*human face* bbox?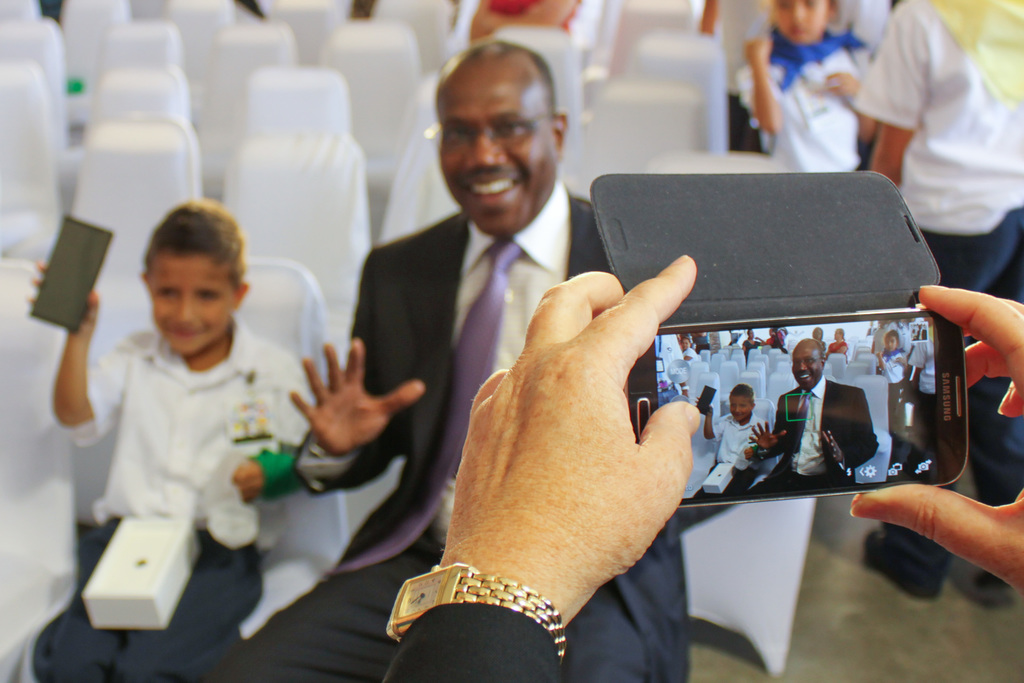
(left=881, top=336, right=896, bottom=352)
